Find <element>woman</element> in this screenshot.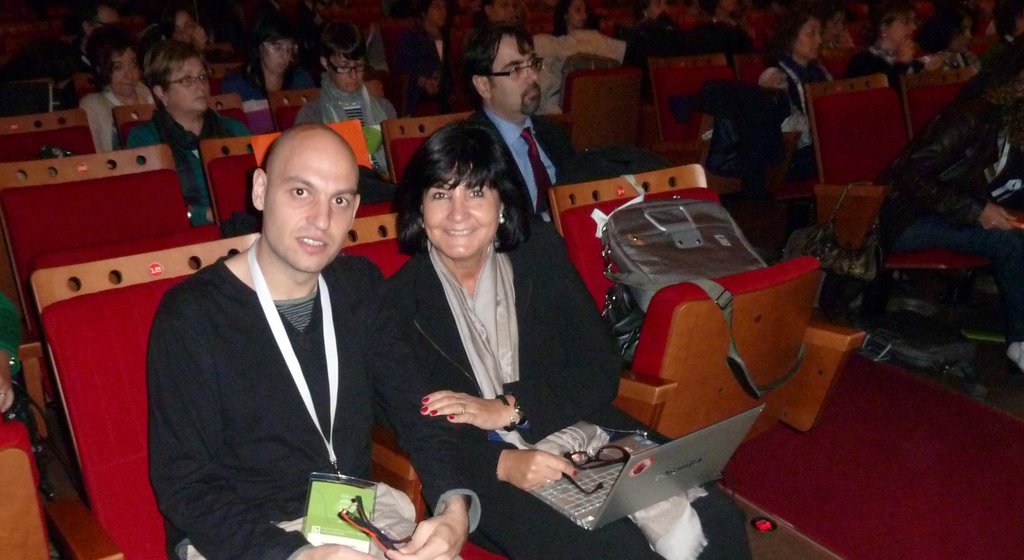
The bounding box for <element>woman</element> is rect(316, 22, 413, 200).
